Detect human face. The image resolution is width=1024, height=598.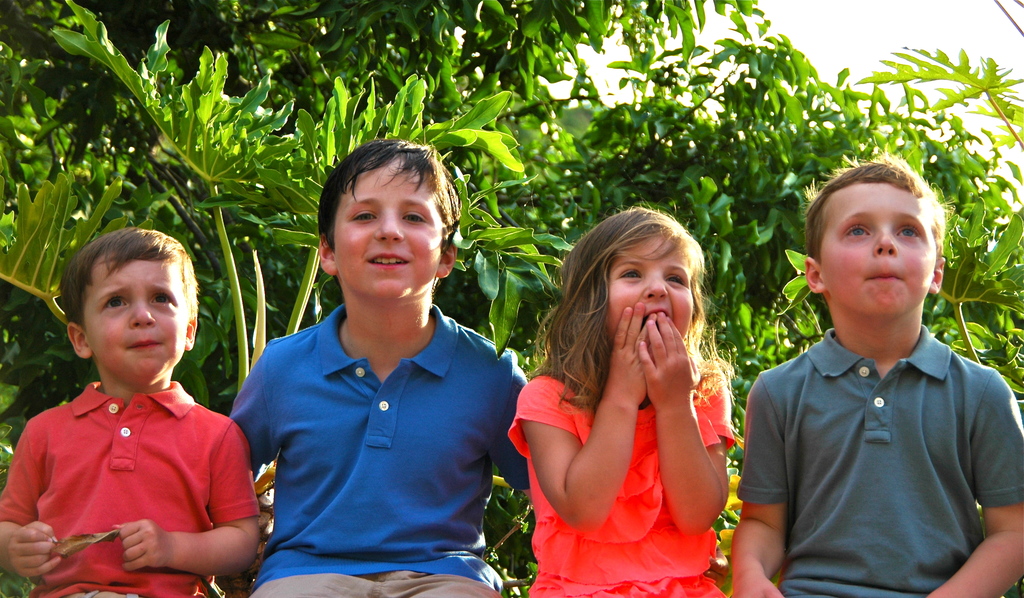
detection(609, 236, 693, 354).
